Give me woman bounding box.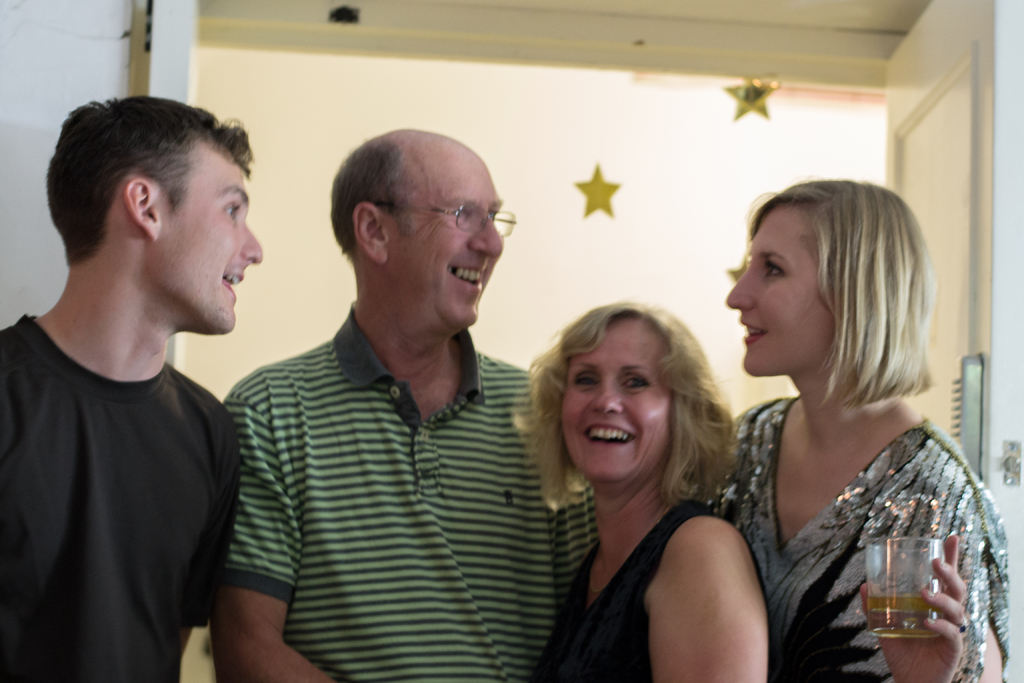
Rect(511, 278, 792, 682).
